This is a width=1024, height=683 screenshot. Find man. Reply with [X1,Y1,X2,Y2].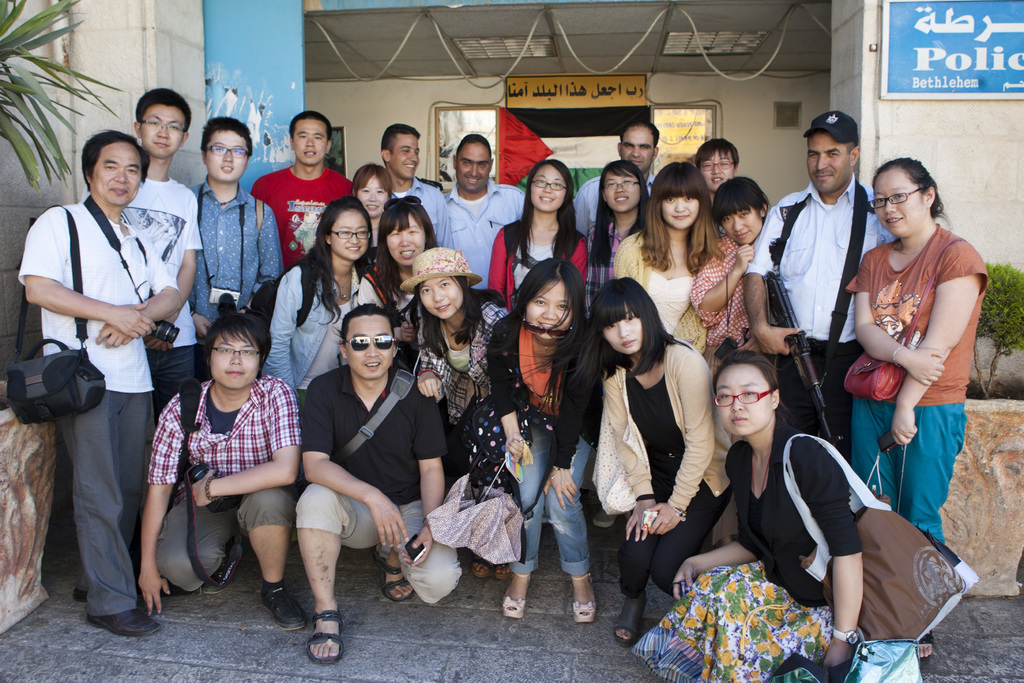
[120,88,203,422].
